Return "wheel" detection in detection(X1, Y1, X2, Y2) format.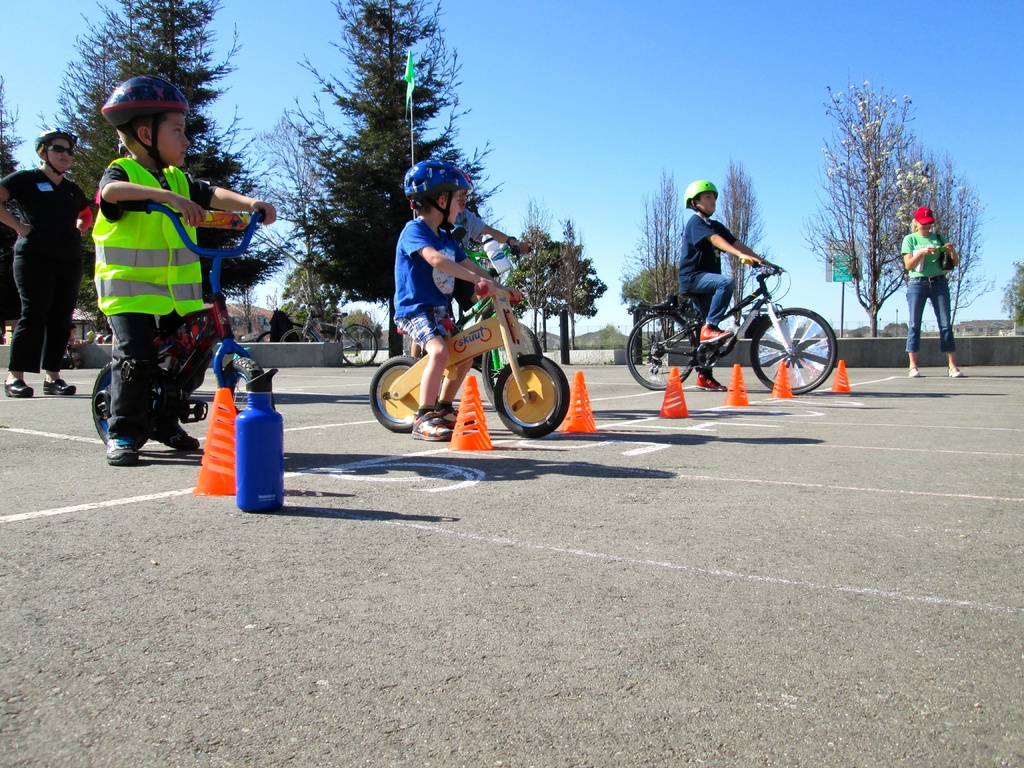
detection(278, 328, 317, 342).
